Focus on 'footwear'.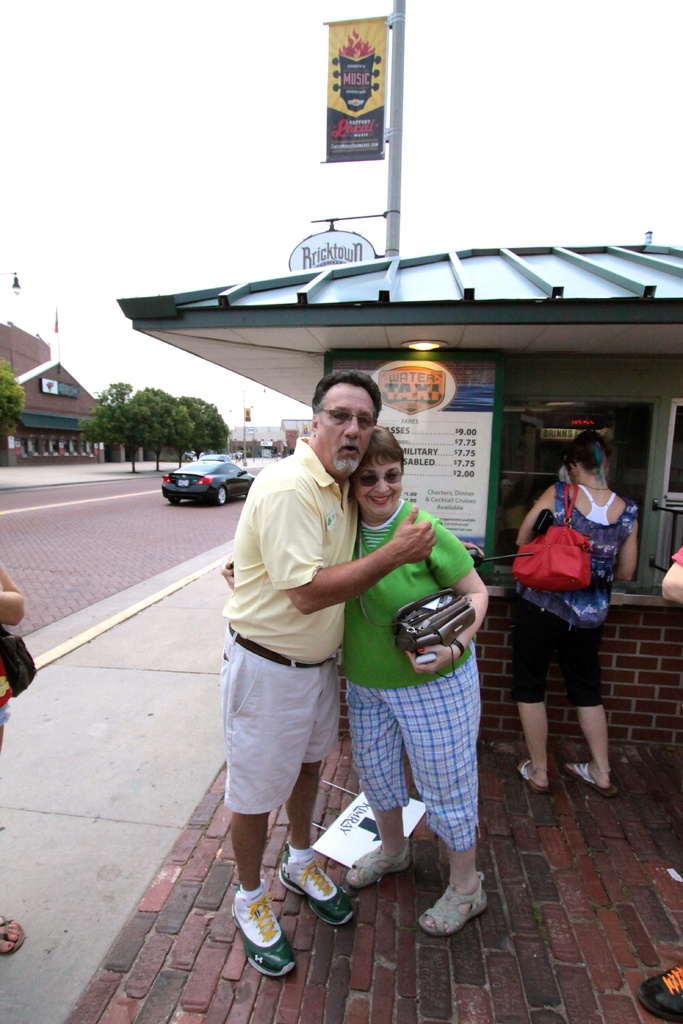
Focused at (227, 879, 302, 977).
